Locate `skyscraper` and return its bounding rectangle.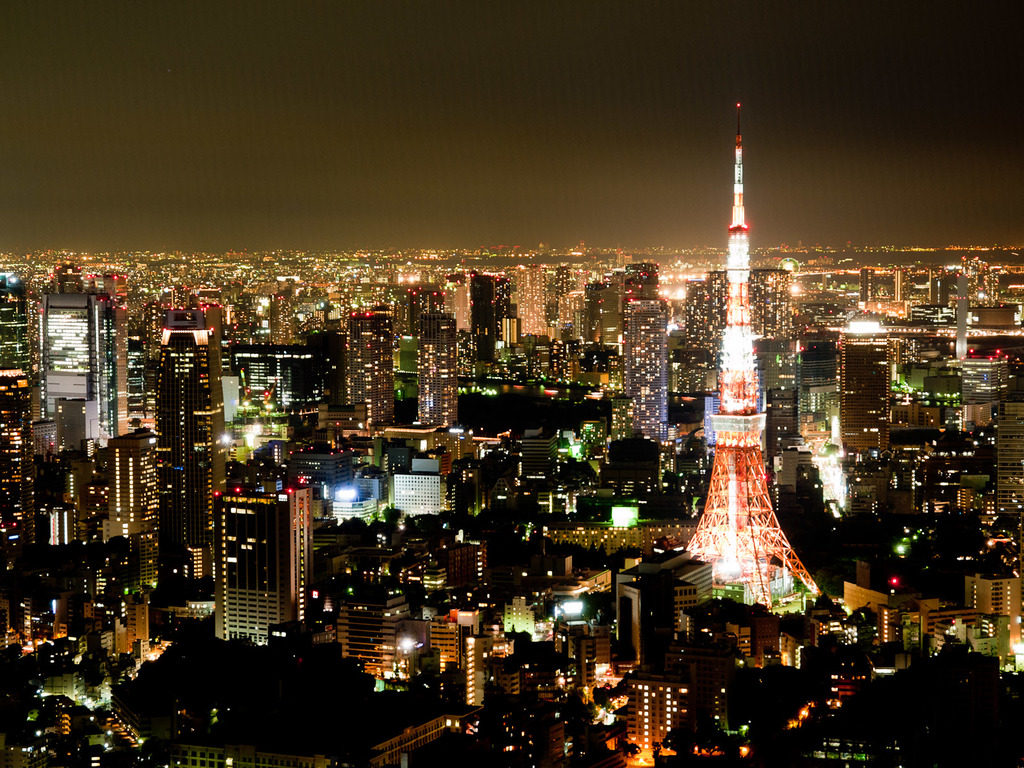
crop(581, 259, 637, 370).
